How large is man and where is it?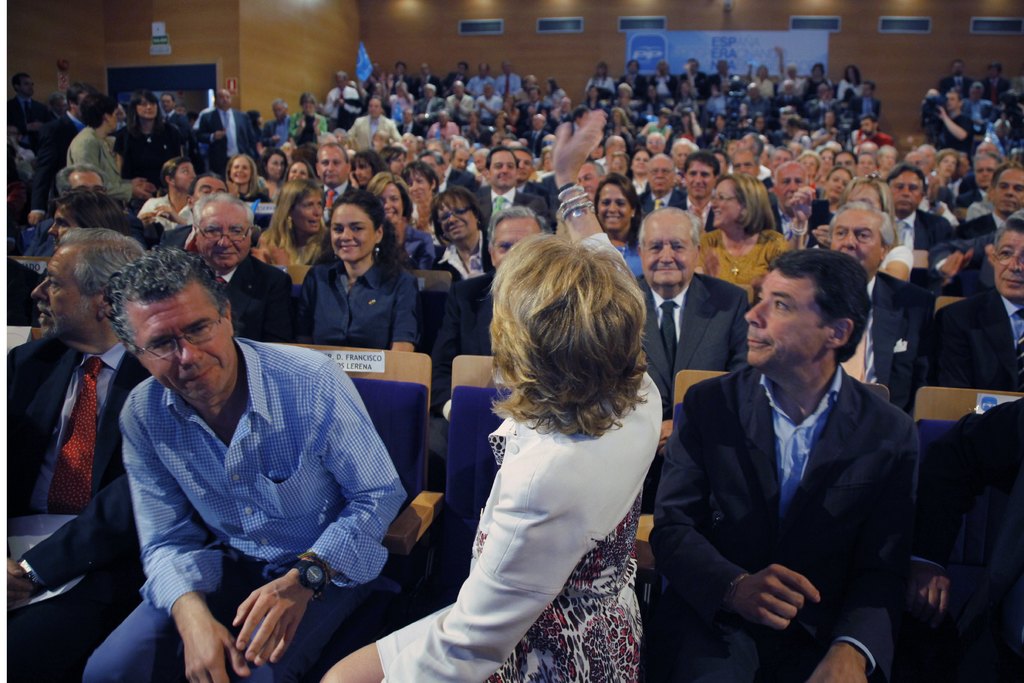
Bounding box: select_region(52, 83, 94, 162).
